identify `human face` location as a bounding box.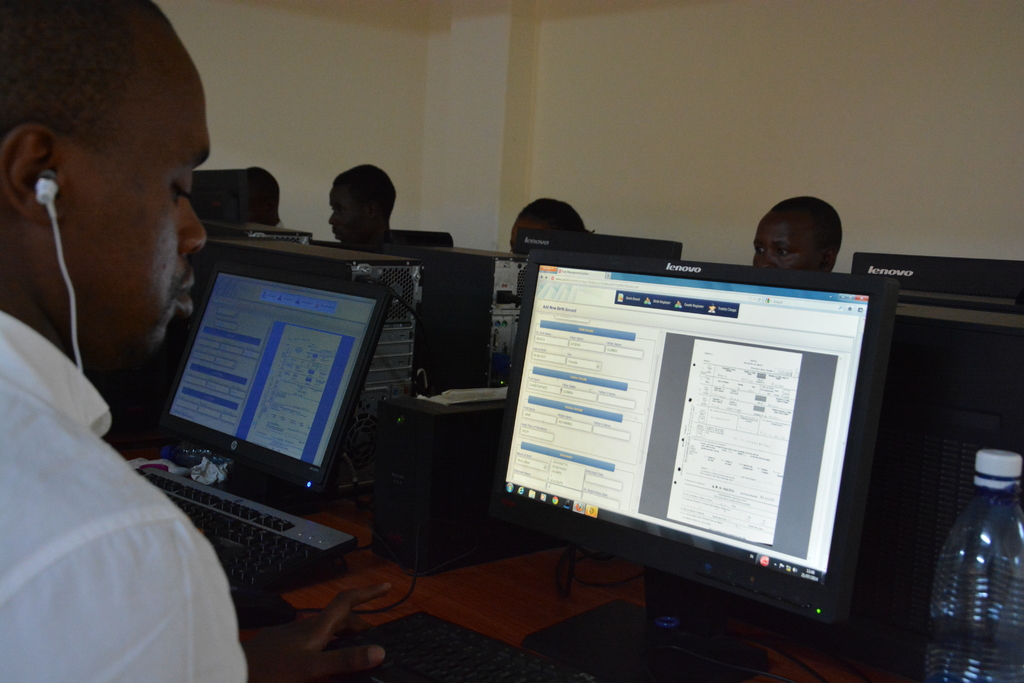
crop(56, 41, 206, 345).
